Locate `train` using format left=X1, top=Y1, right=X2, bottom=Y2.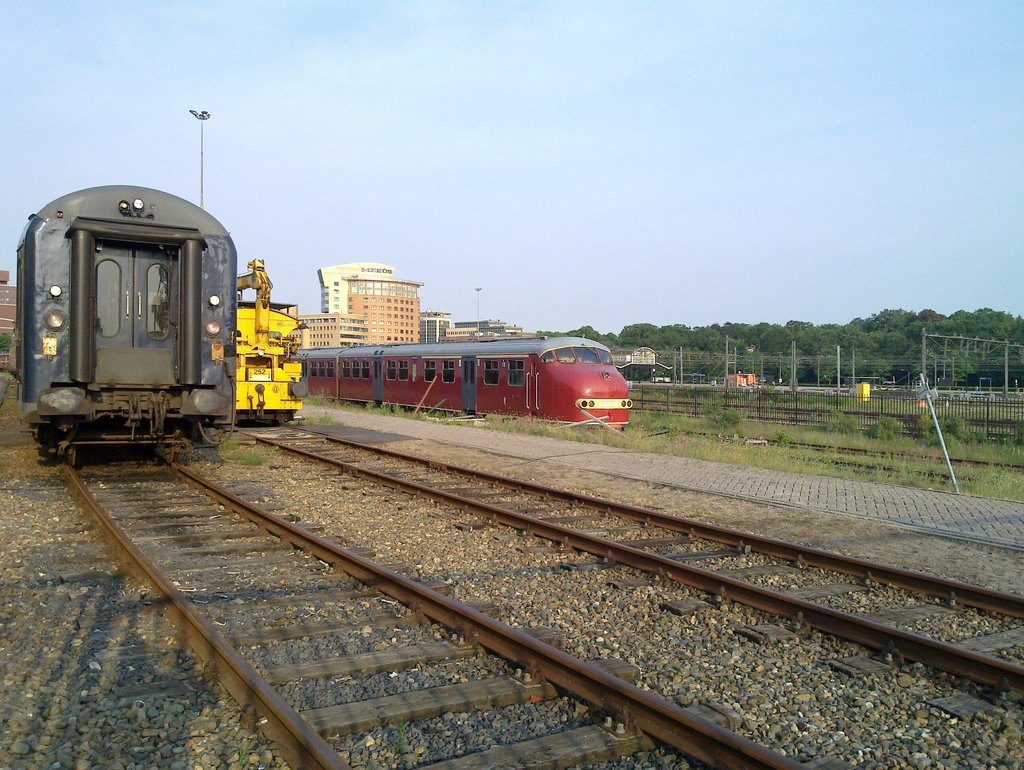
left=298, top=333, right=631, bottom=432.
